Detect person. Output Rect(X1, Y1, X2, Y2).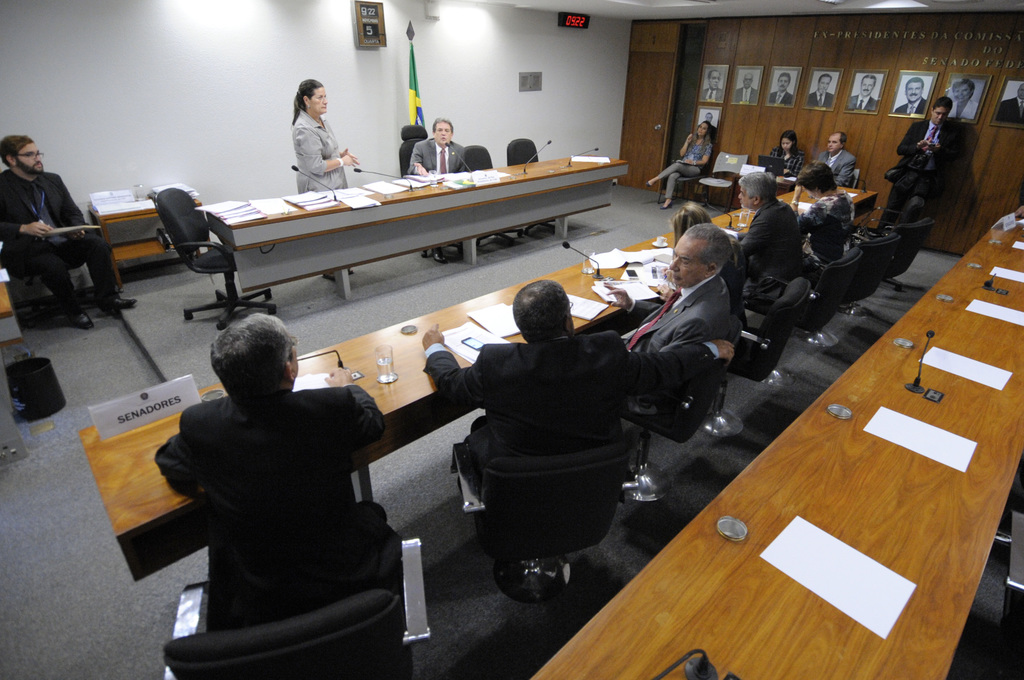
Rect(824, 131, 860, 193).
